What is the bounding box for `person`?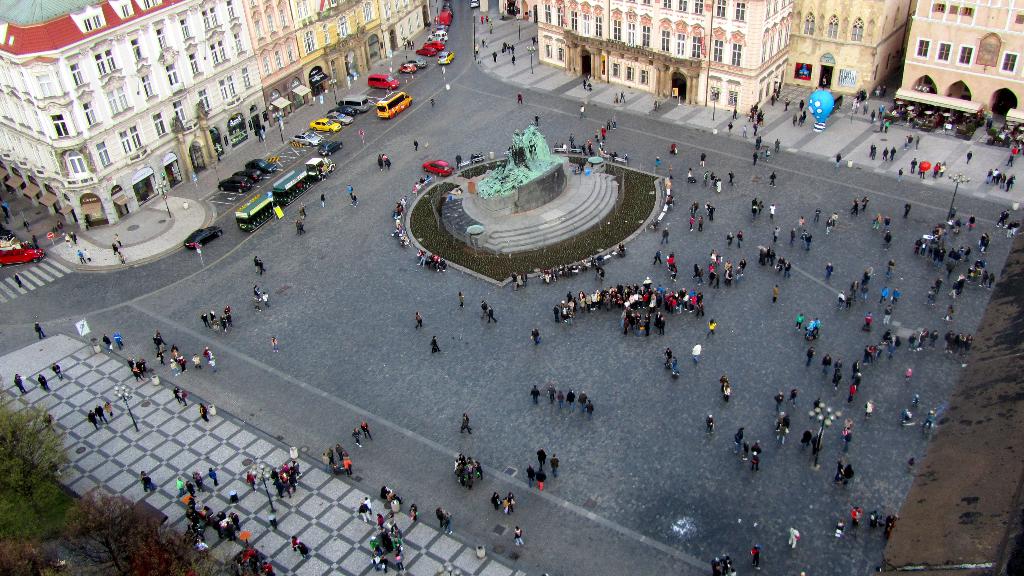
locate(195, 474, 200, 486).
